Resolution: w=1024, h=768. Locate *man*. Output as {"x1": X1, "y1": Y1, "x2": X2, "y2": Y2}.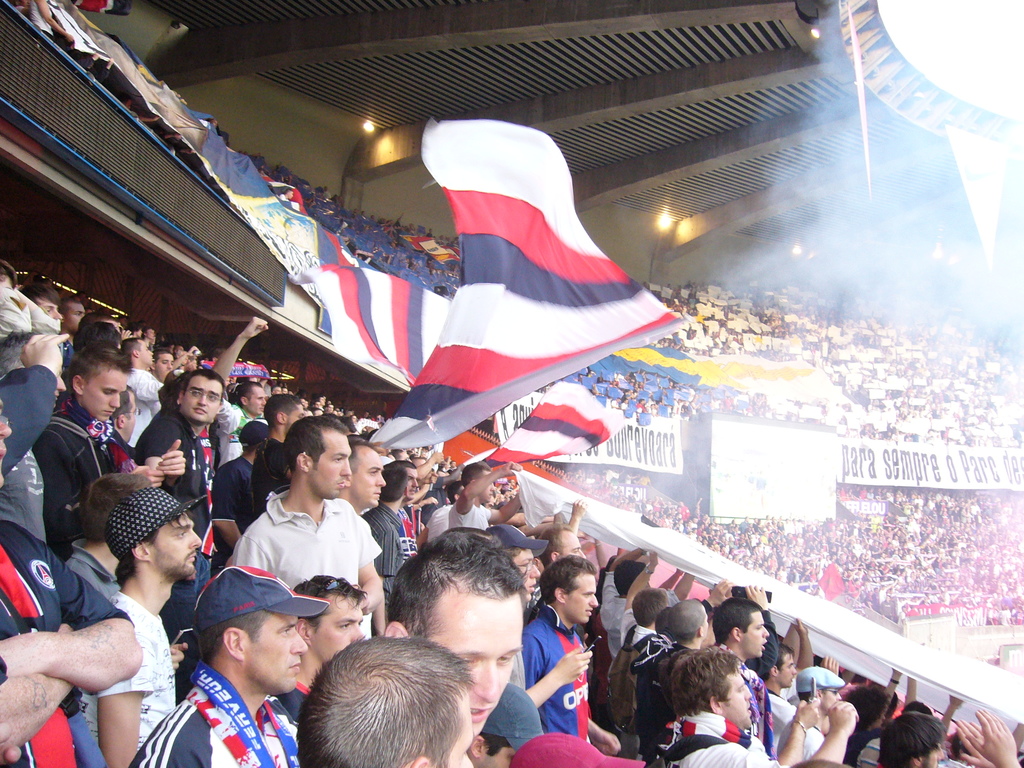
{"x1": 346, "y1": 412, "x2": 356, "y2": 426}.
